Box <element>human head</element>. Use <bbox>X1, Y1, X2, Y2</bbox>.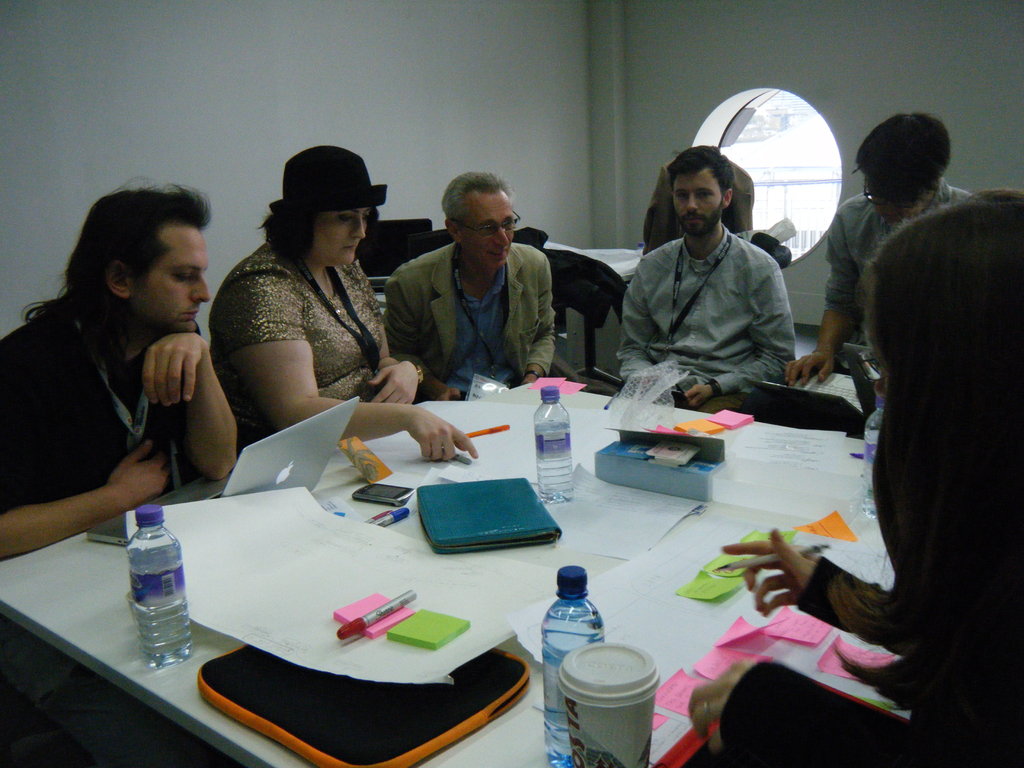
<bbox>442, 171, 523, 270</bbox>.
